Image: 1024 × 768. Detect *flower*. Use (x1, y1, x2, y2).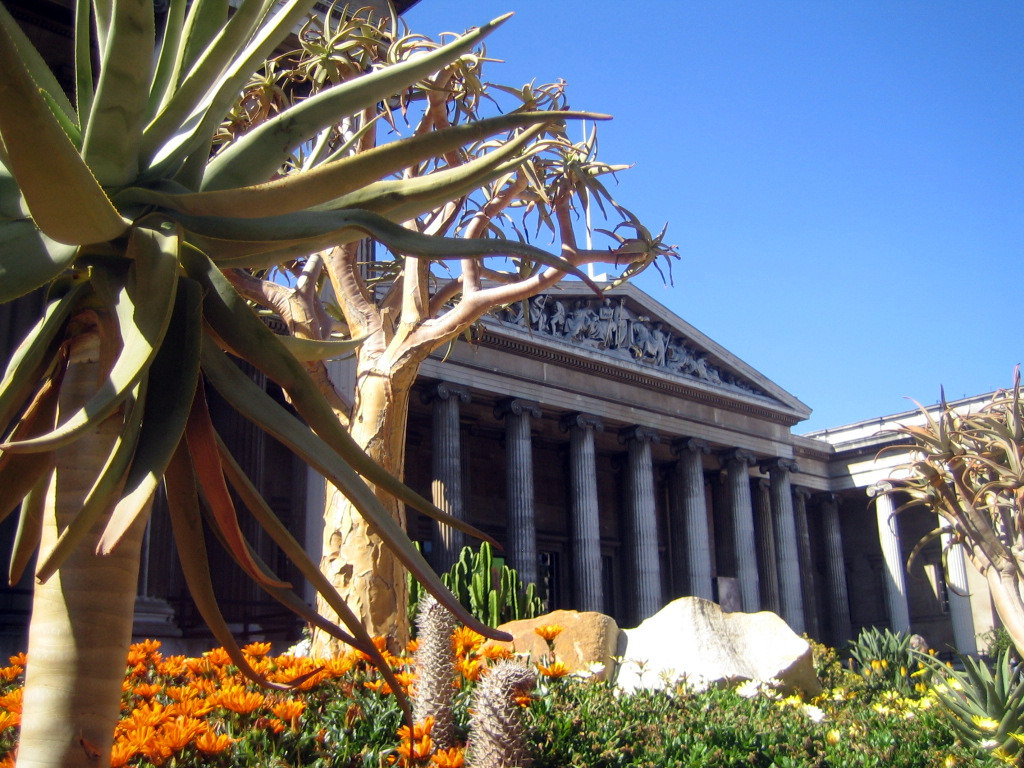
(583, 657, 606, 674).
